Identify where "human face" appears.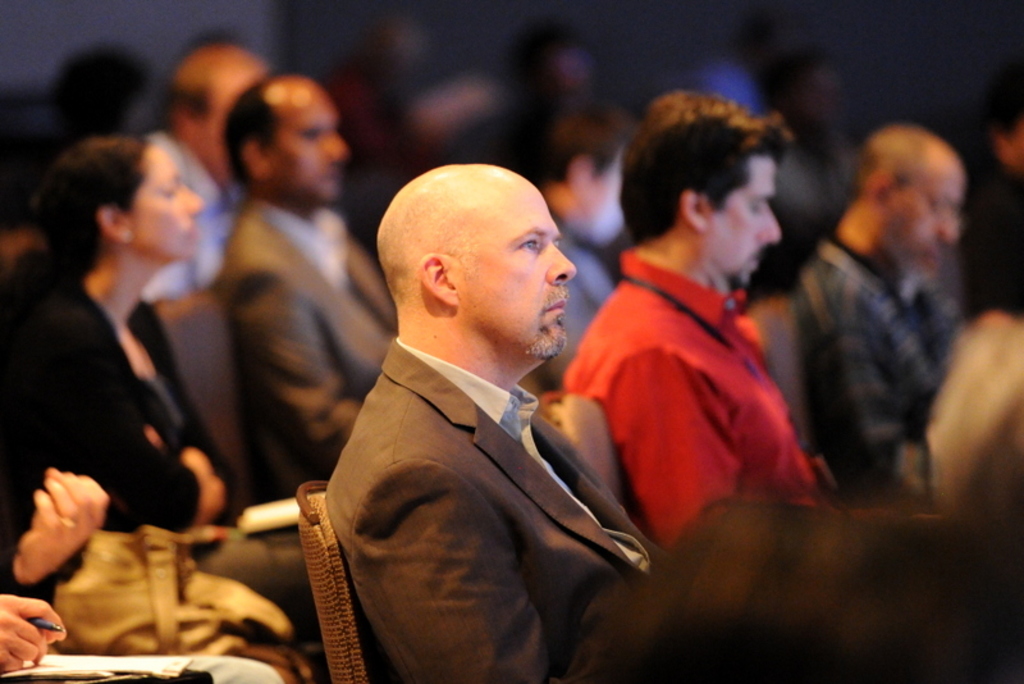
Appears at box=[466, 195, 581, 357].
